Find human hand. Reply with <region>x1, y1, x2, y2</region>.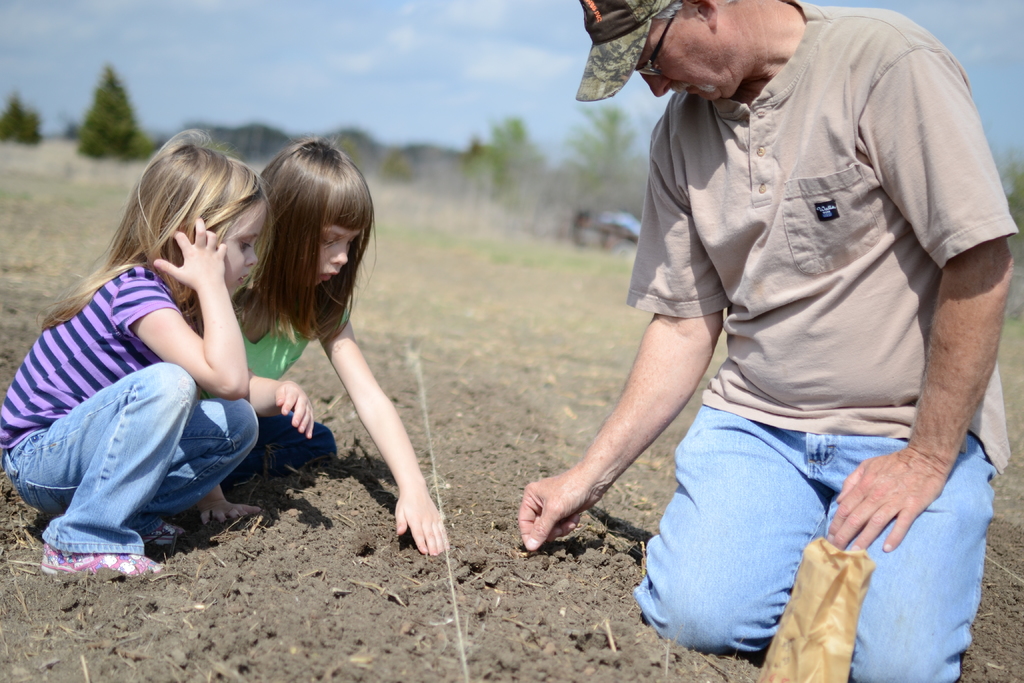
<region>515, 470, 602, 554</region>.
